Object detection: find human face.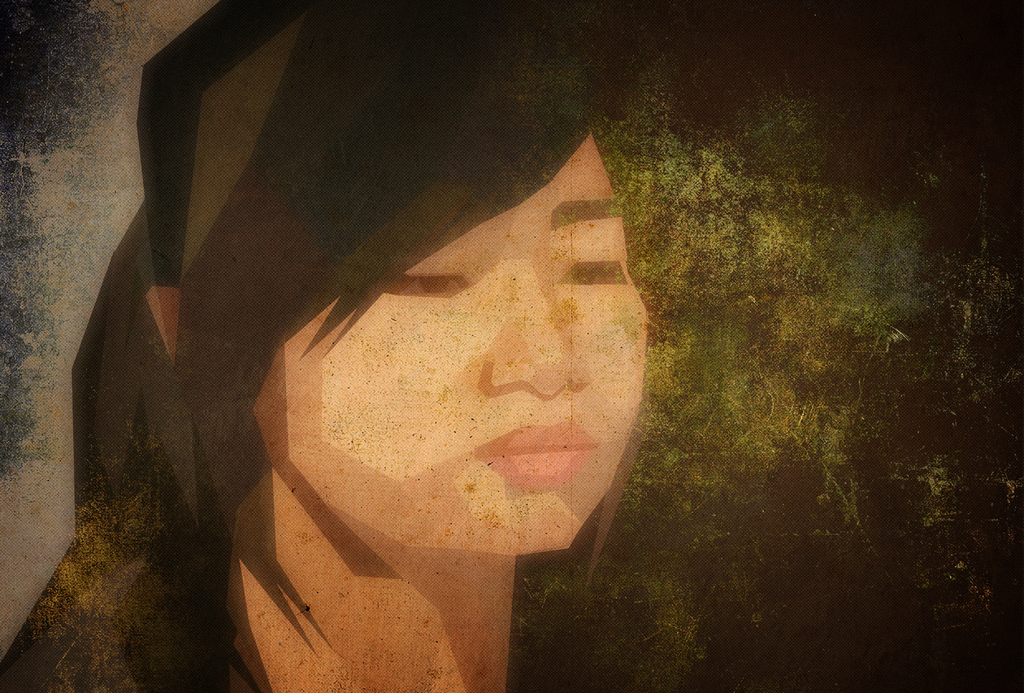
<bbox>250, 133, 651, 553</bbox>.
